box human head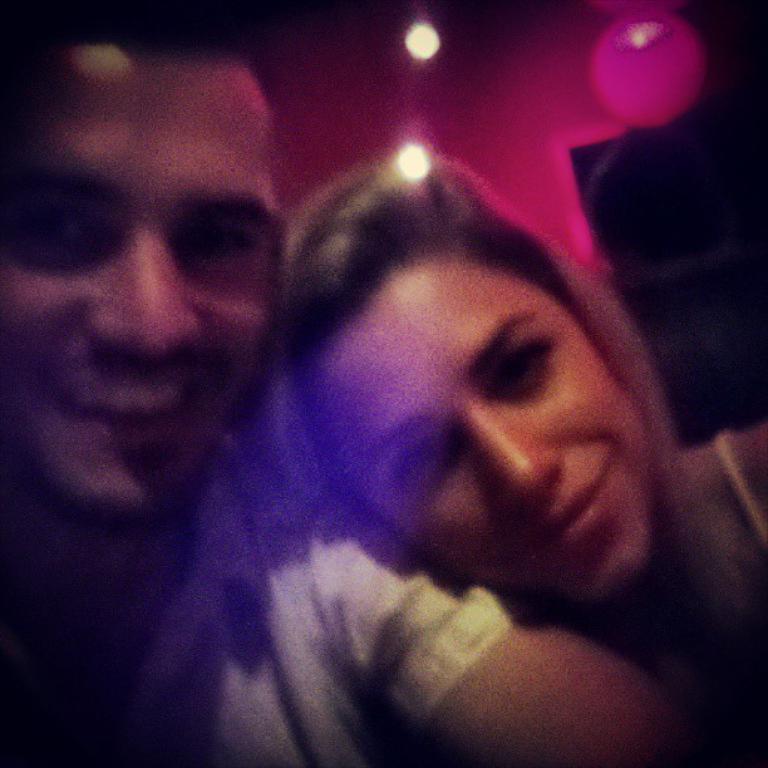
227, 152, 631, 547
